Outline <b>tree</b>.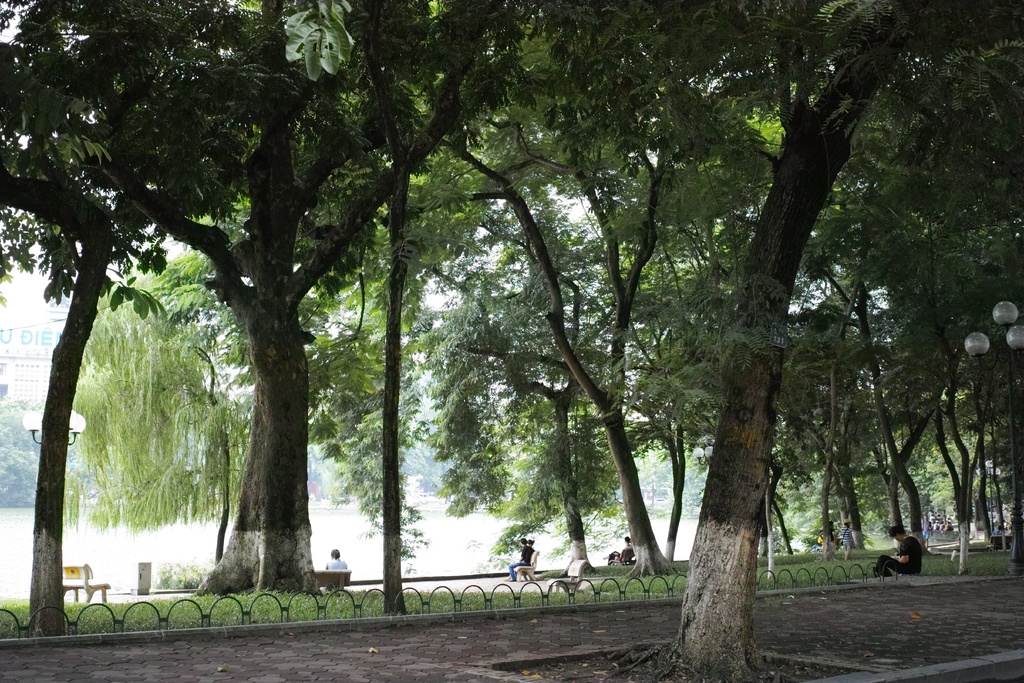
Outline: 0/392/42/511.
